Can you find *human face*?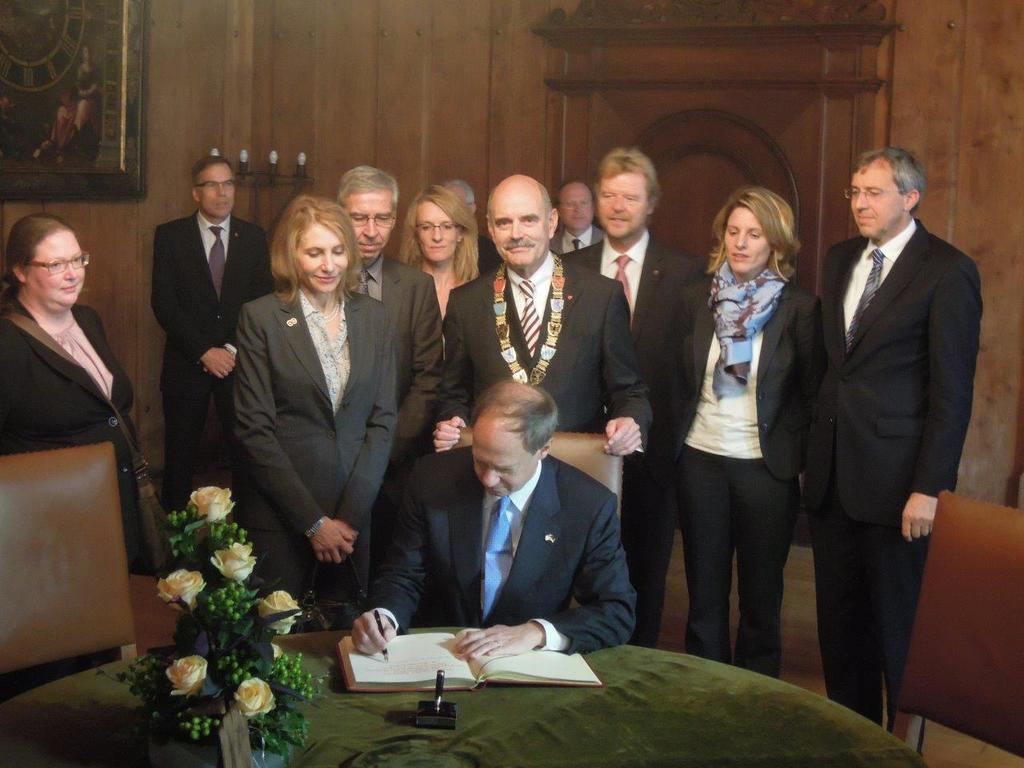
Yes, bounding box: Rect(342, 190, 391, 254).
